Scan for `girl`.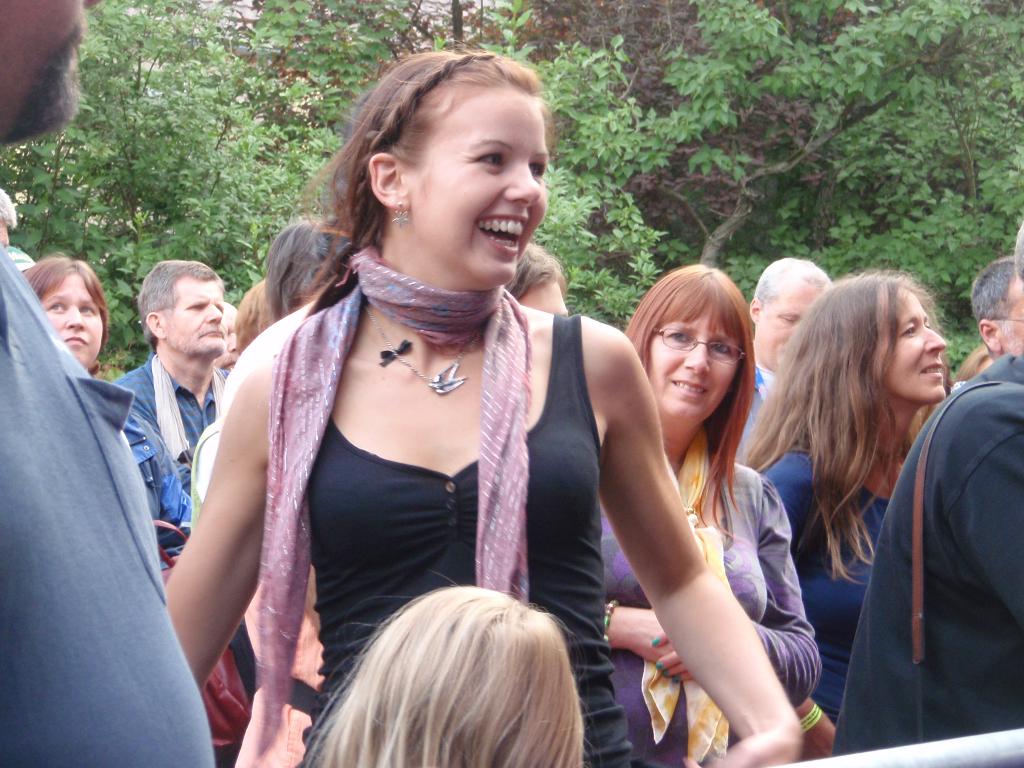
Scan result: <box>168,58,803,767</box>.
